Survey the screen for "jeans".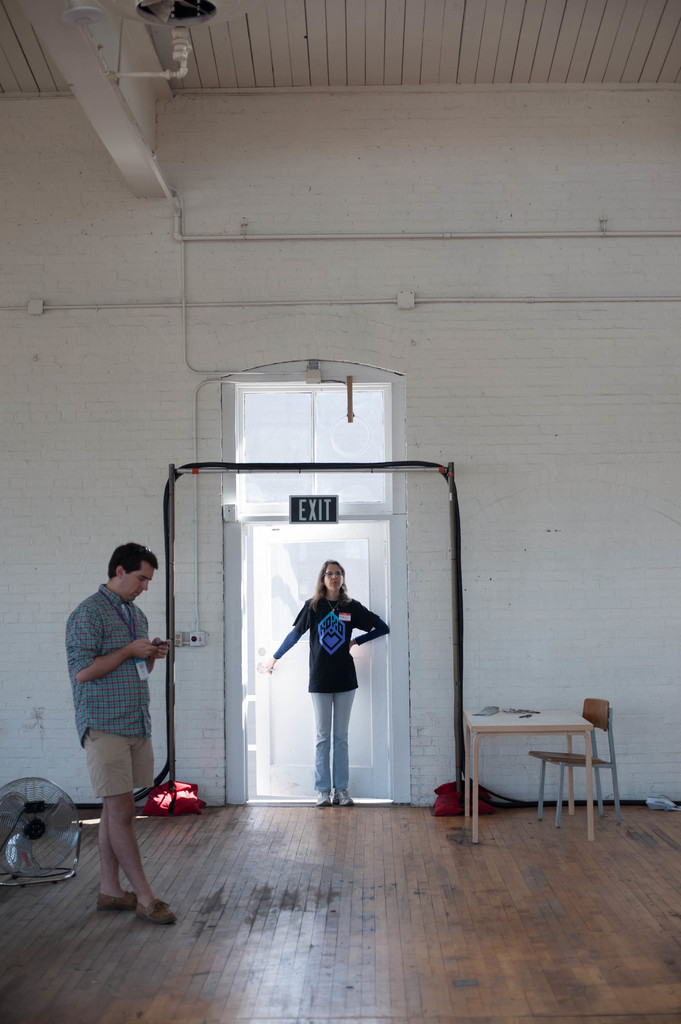
Survey found: <region>311, 687, 358, 792</region>.
